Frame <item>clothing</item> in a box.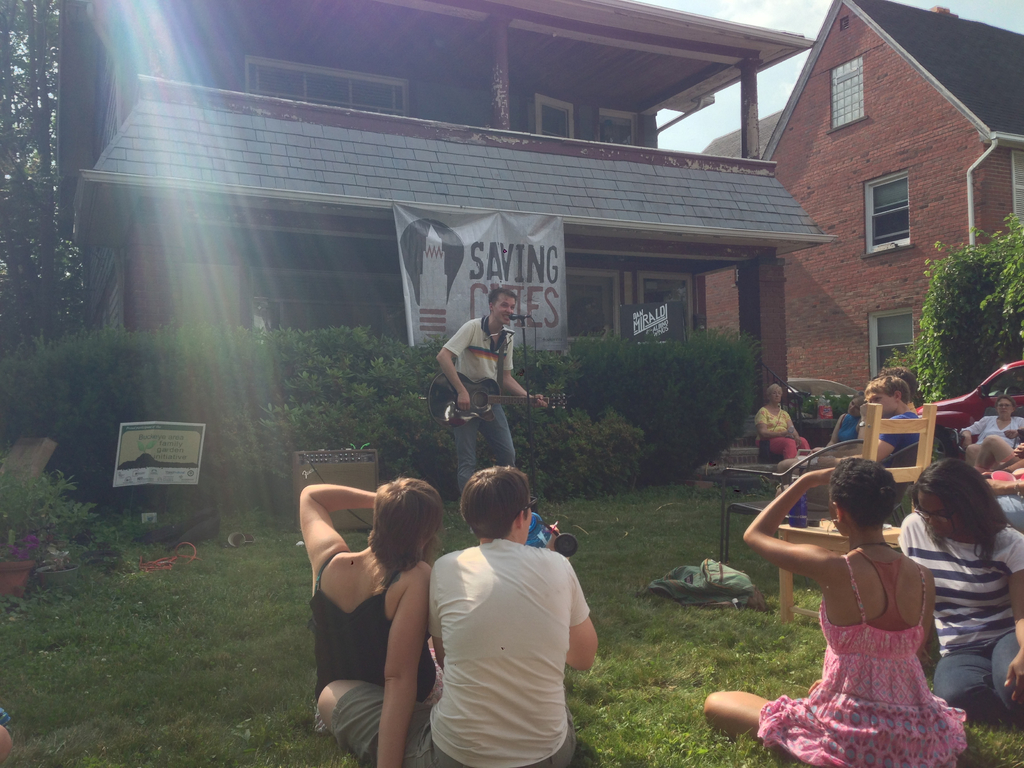
(897,512,1023,721).
